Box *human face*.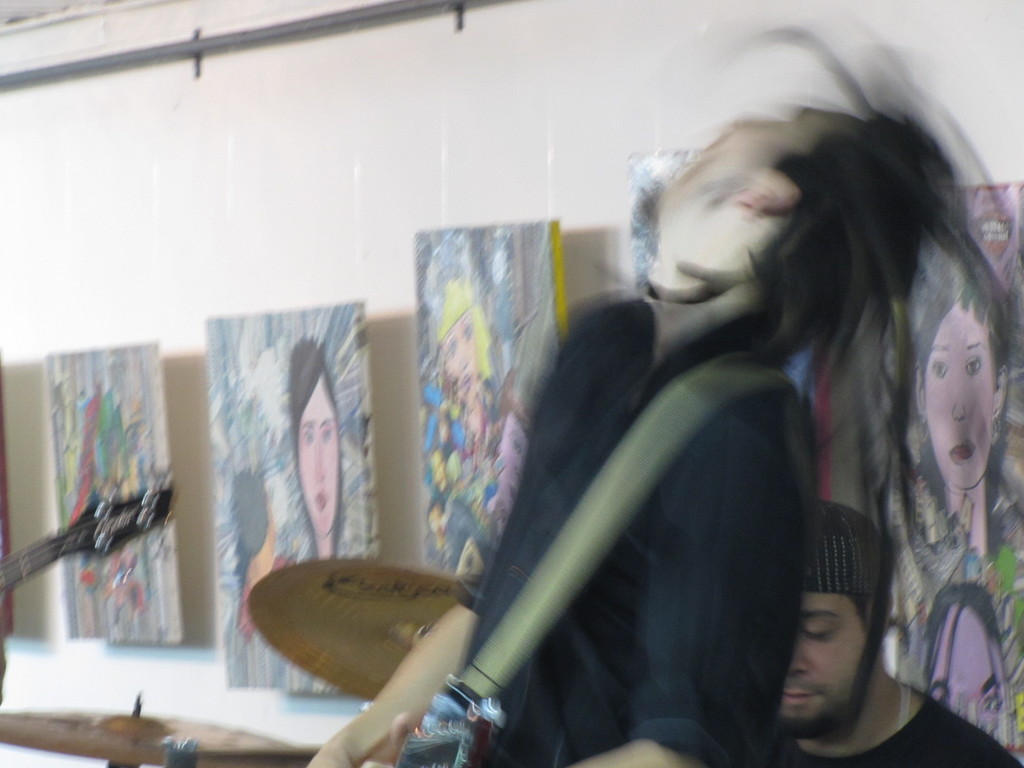
detection(785, 598, 861, 733).
